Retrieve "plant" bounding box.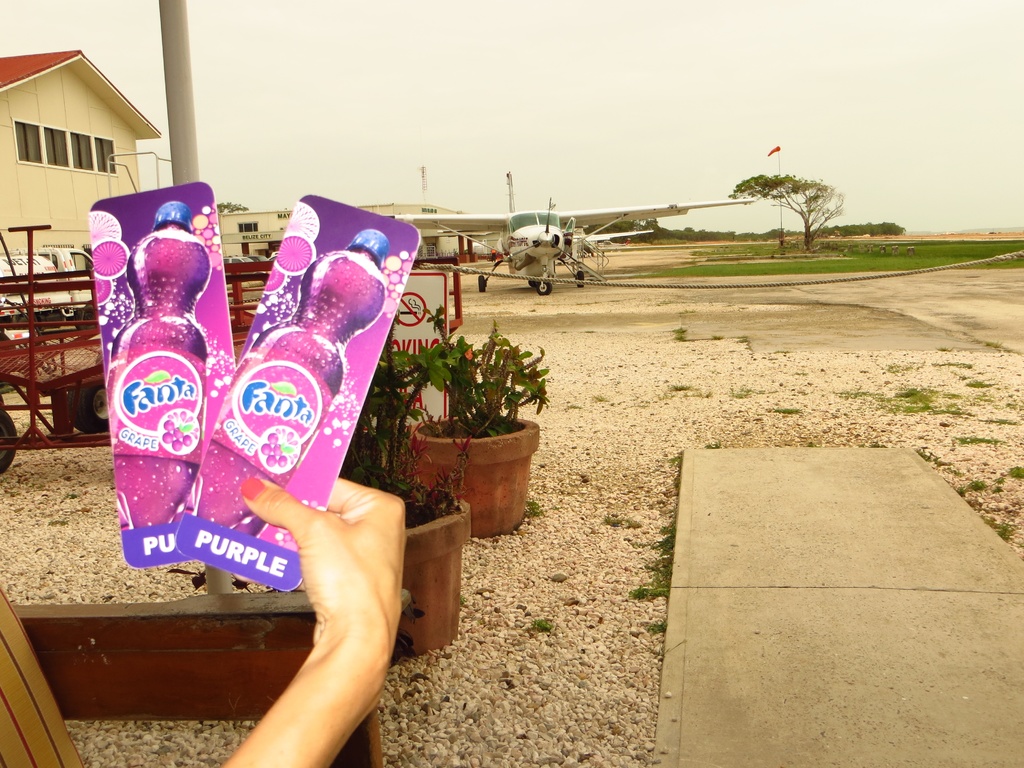
Bounding box: <region>711, 333, 723, 342</region>.
